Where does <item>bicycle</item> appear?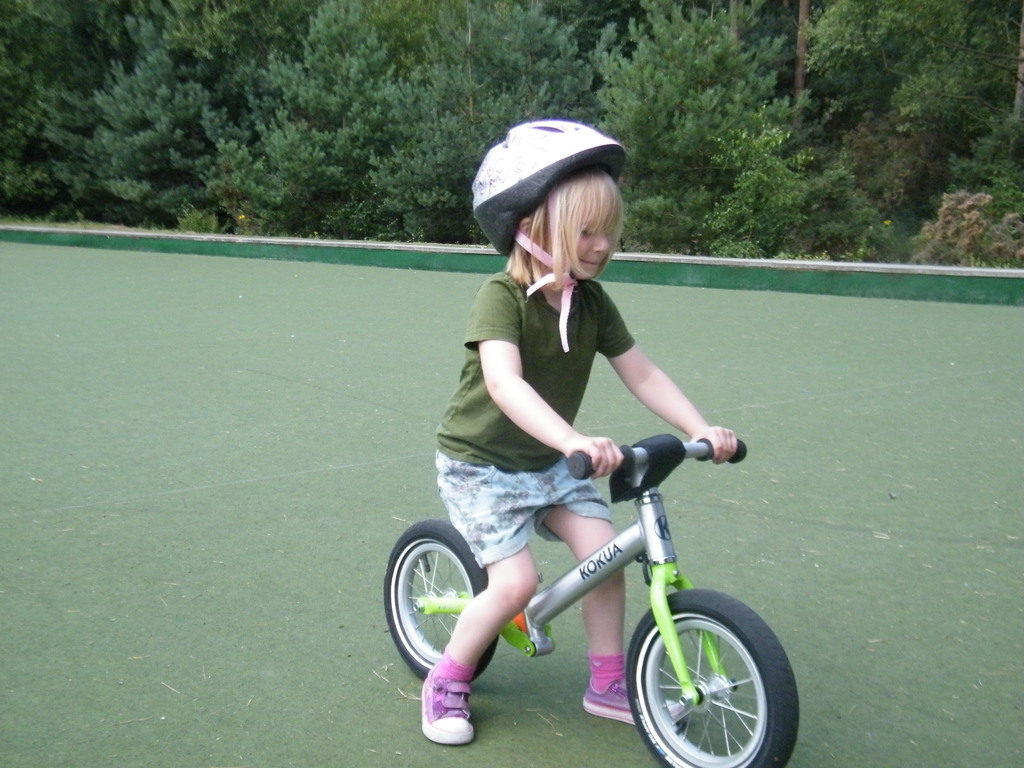
Appears at [left=365, top=406, right=808, bottom=767].
